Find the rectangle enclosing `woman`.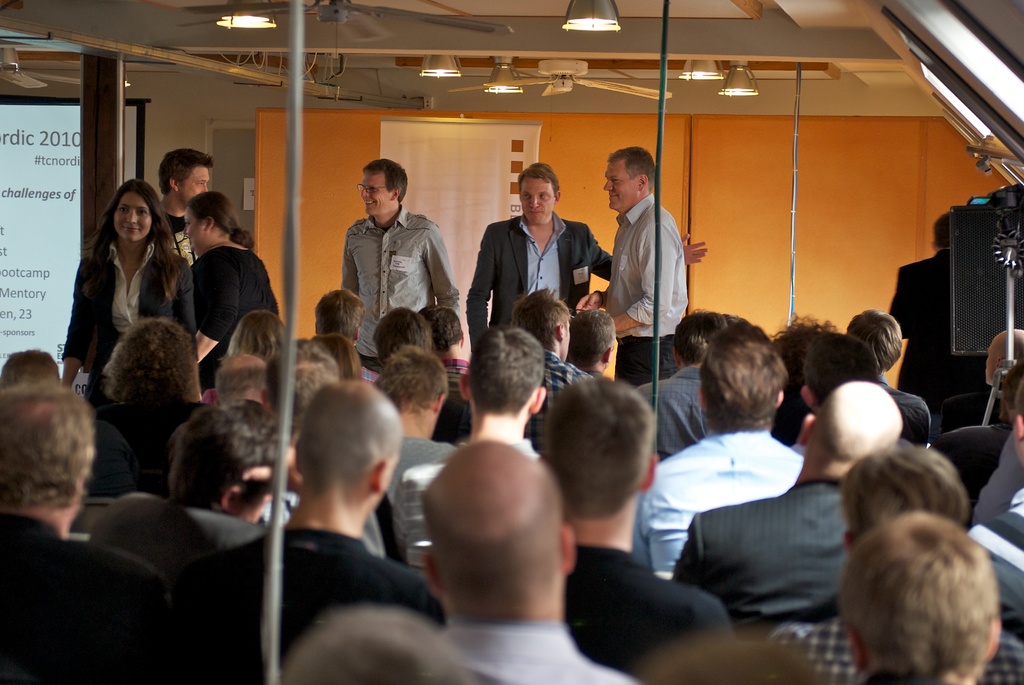
Rect(86, 317, 204, 497).
